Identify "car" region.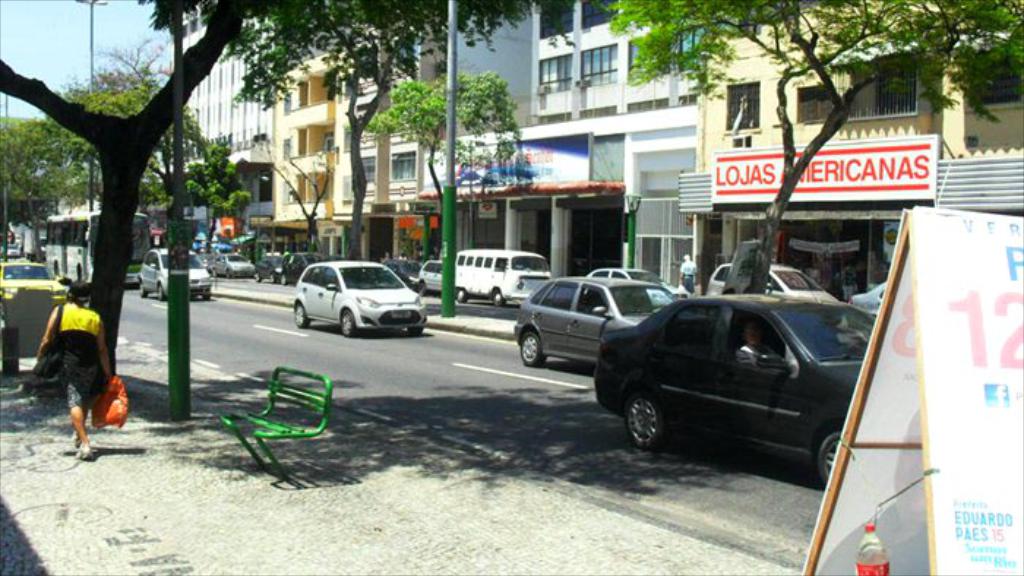
Region: x1=291, y1=263, x2=432, y2=330.
